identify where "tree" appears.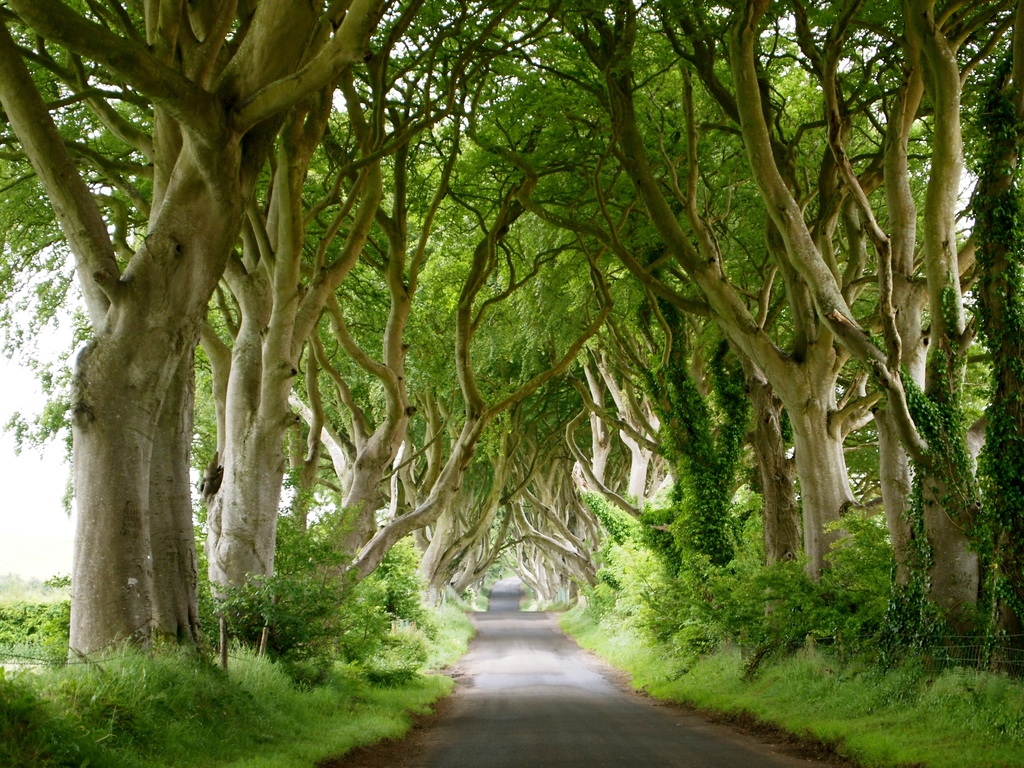
Appears at (579, 1, 845, 687).
